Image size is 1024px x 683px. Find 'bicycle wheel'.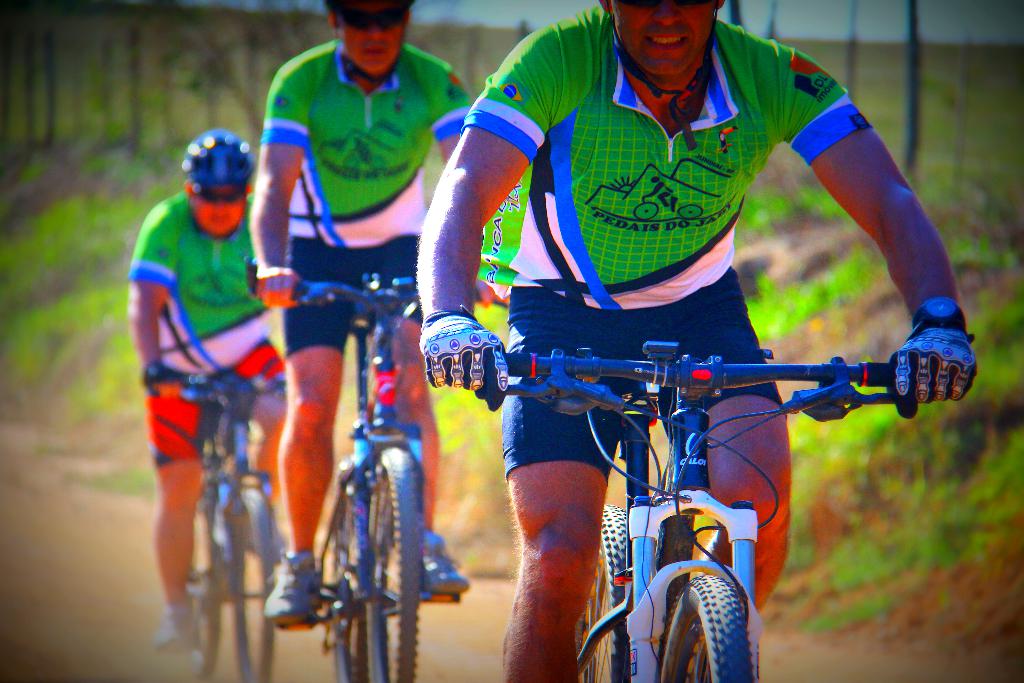
locate(329, 491, 370, 682).
